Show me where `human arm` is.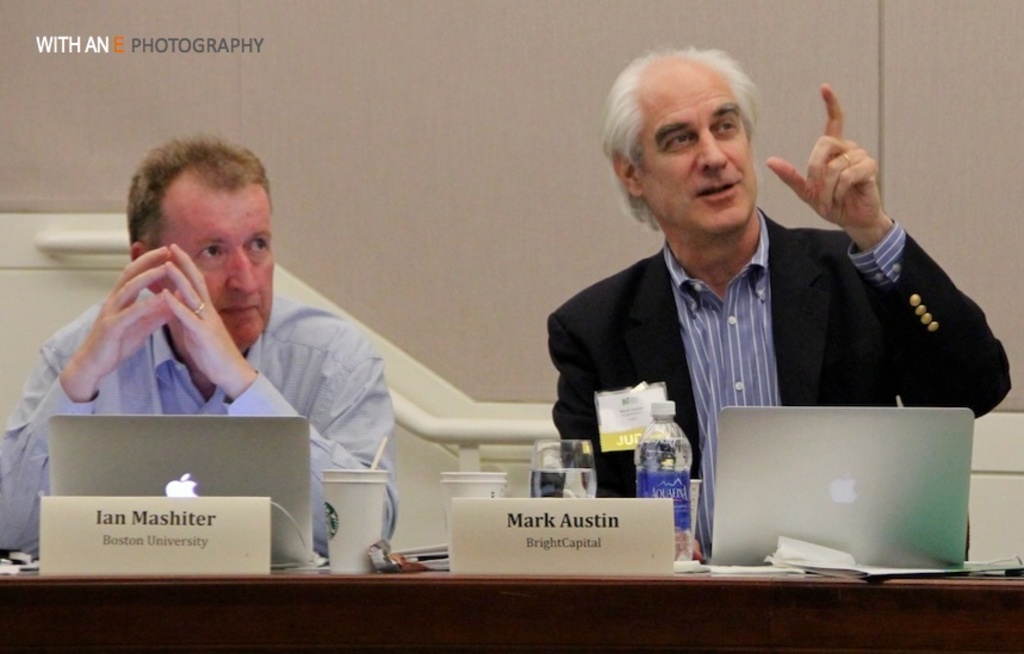
`human arm` is at (770,85,1012,417).
